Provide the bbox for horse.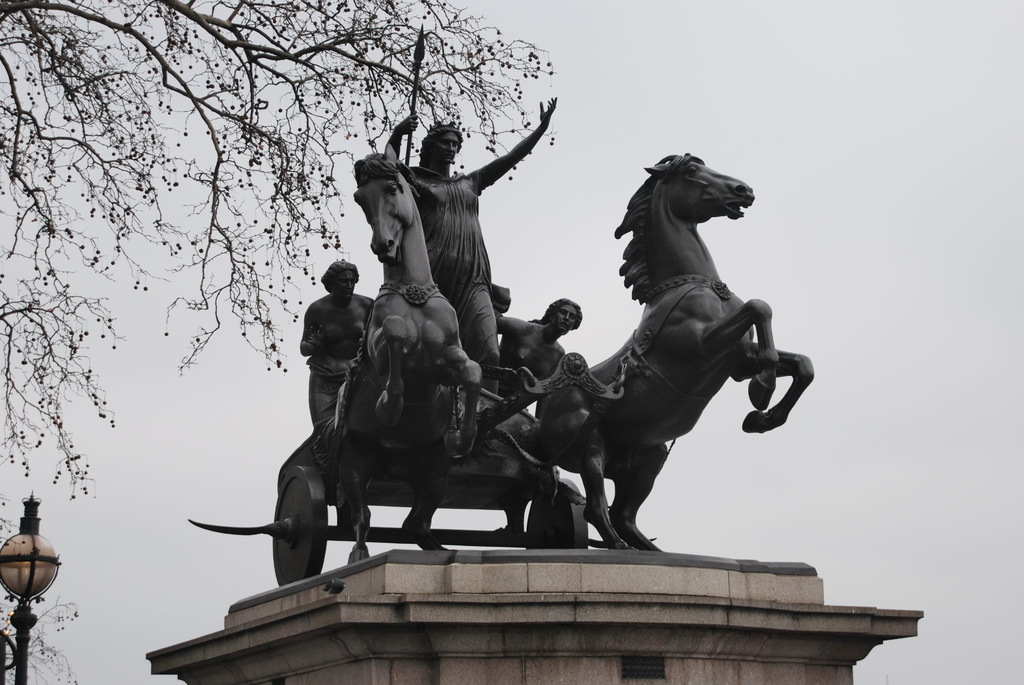
<bbox>325, 143, 488, 565</bbox>.
